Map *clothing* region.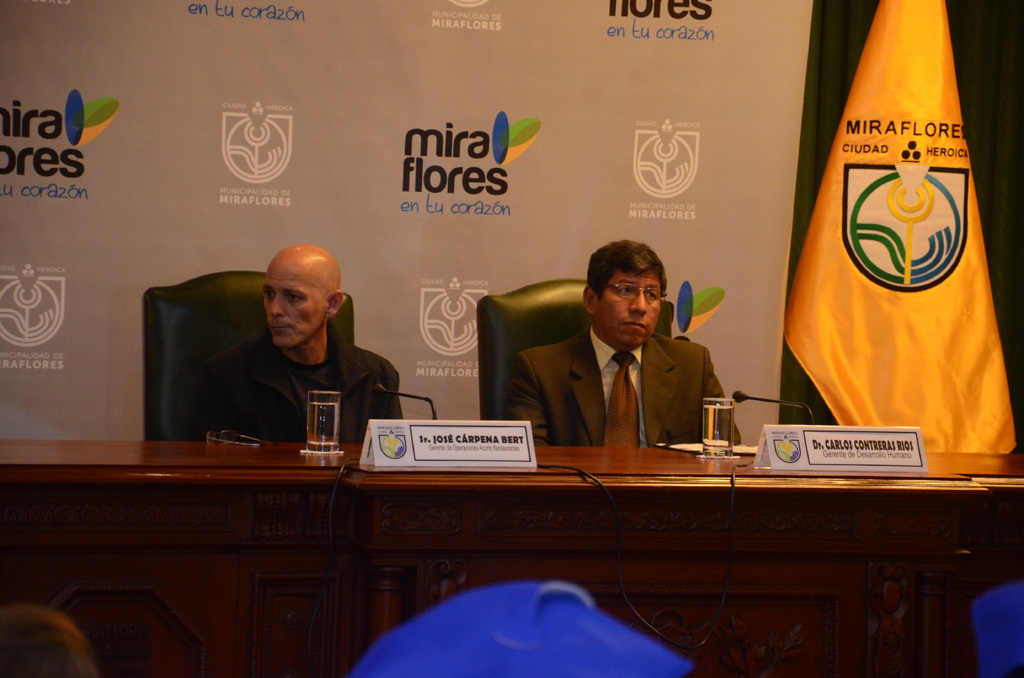
Mapped to [221,316,404,448].
